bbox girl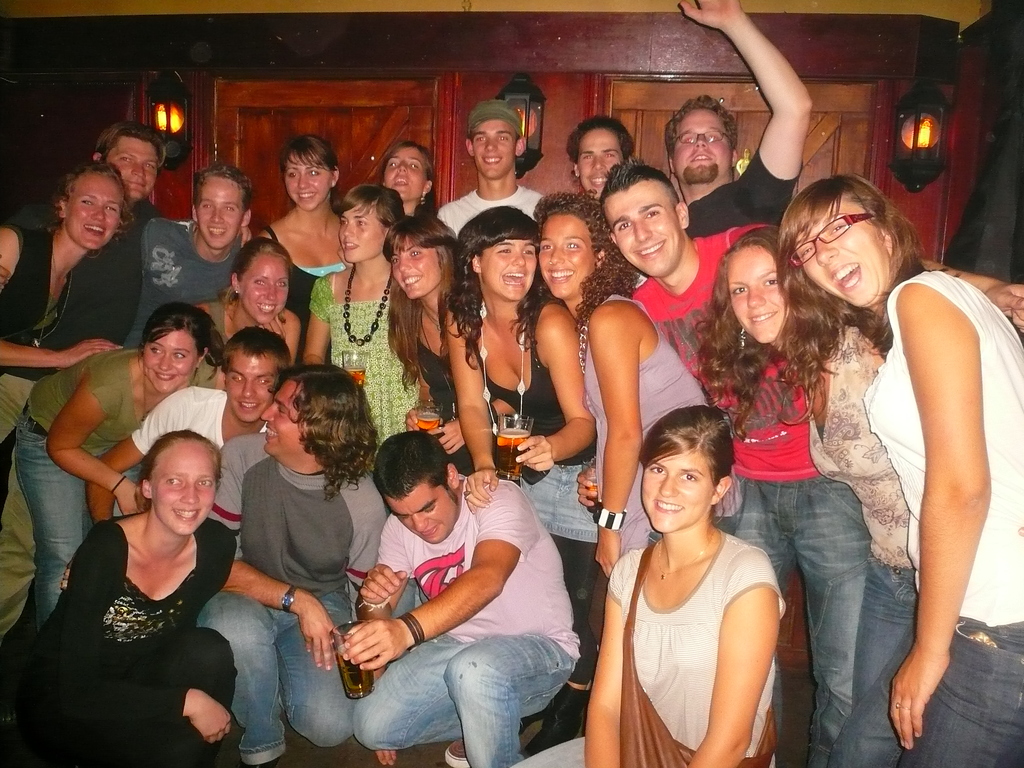
locate(380, 212, 474, 484)
